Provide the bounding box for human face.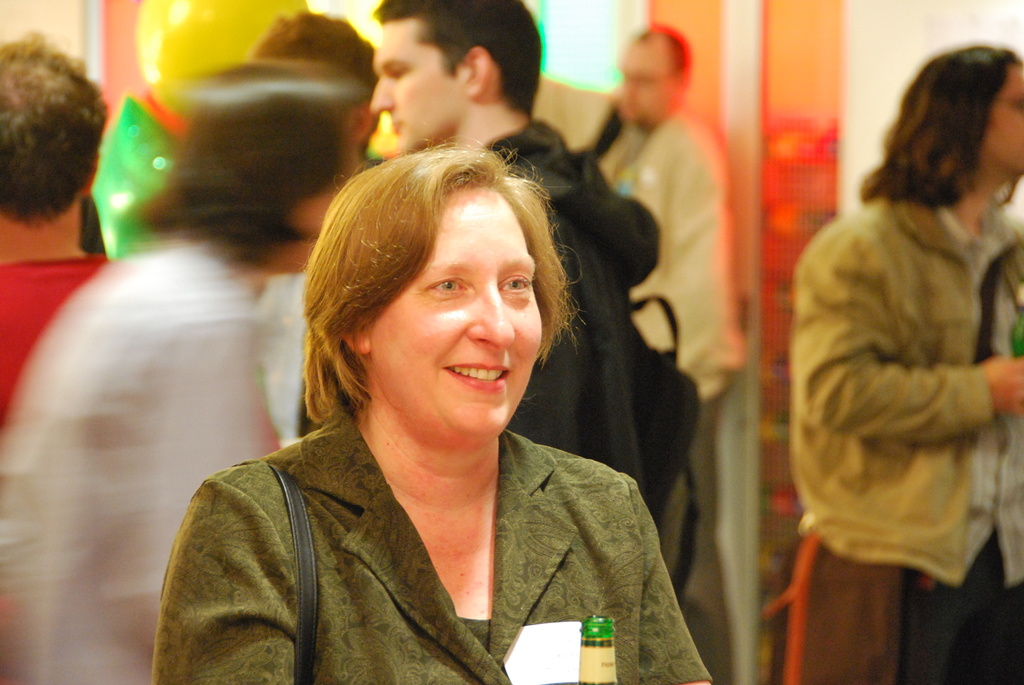
353:198:543:444.
